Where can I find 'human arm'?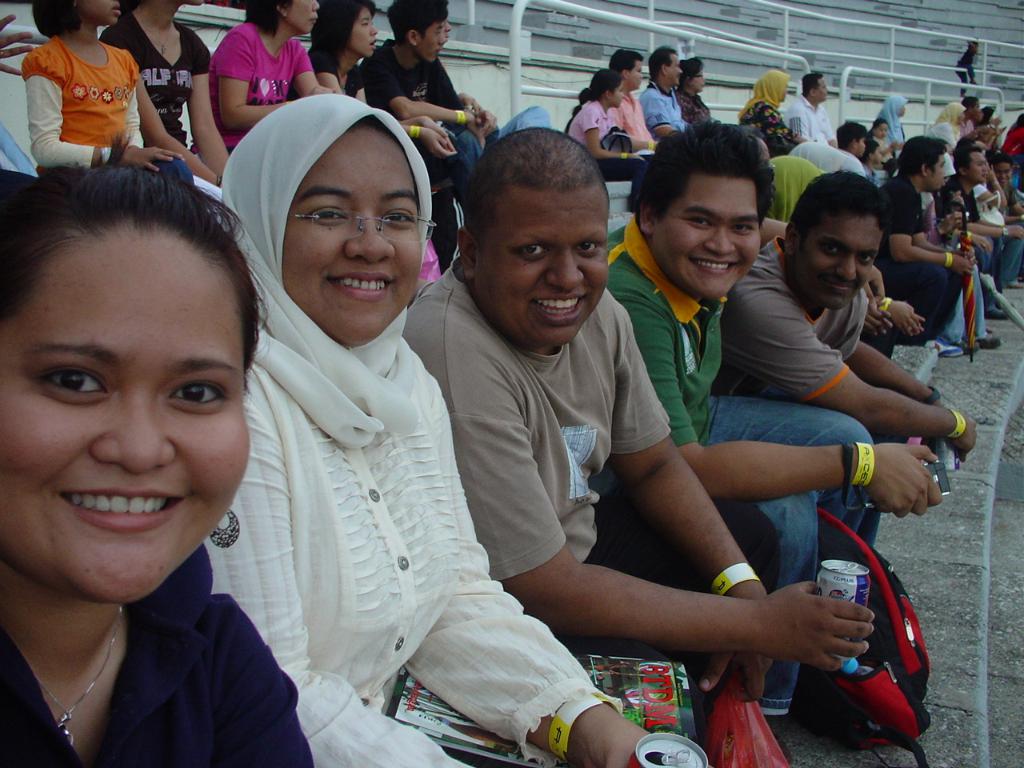
You can find it at [left=845, top=335, right=951, bottom=454].
